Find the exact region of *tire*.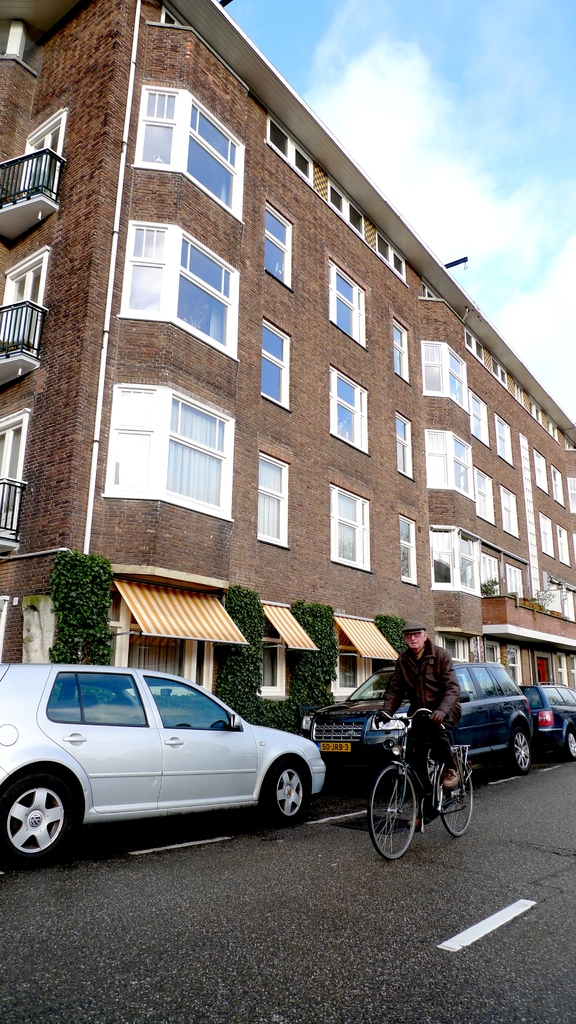
Exact region: box=[368, 765, 417, 858].
